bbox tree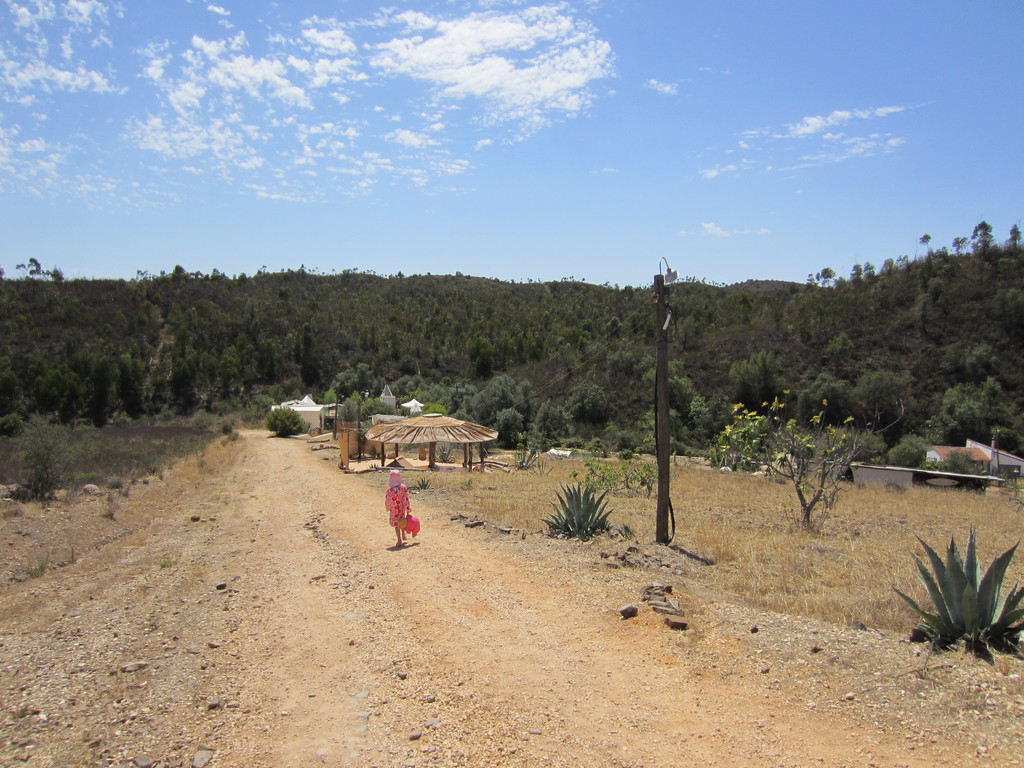
[x1=646, y1=356, x2=702, y2=423]
